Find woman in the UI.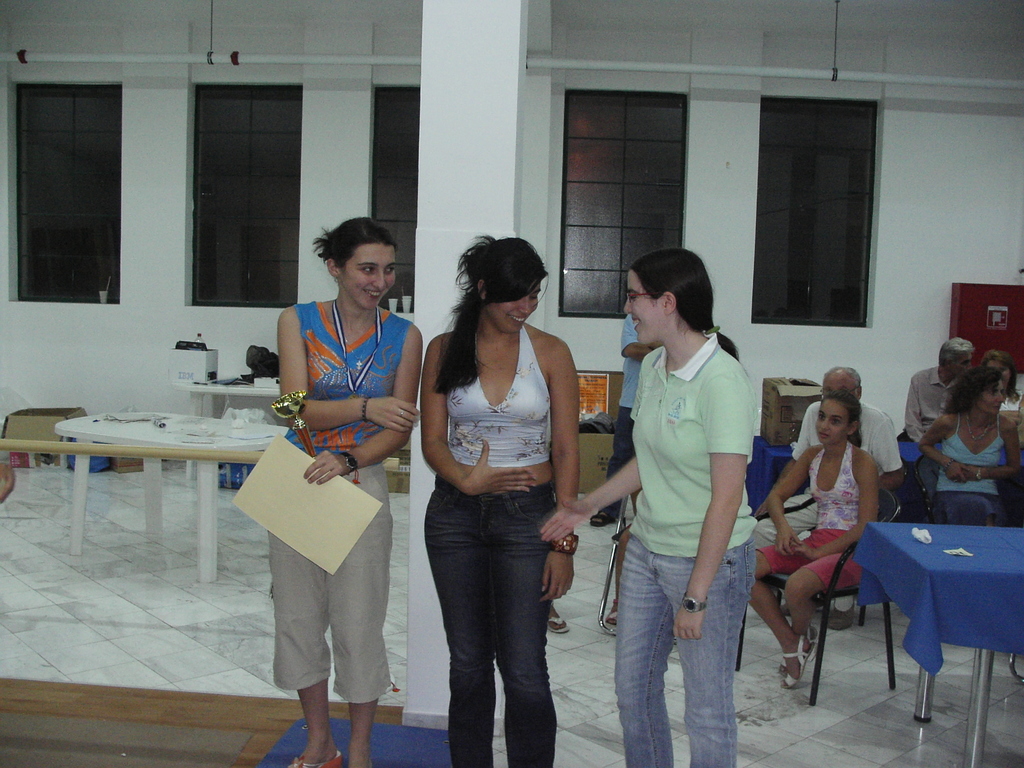
UI element at box(916, 365, 1020, 521).
